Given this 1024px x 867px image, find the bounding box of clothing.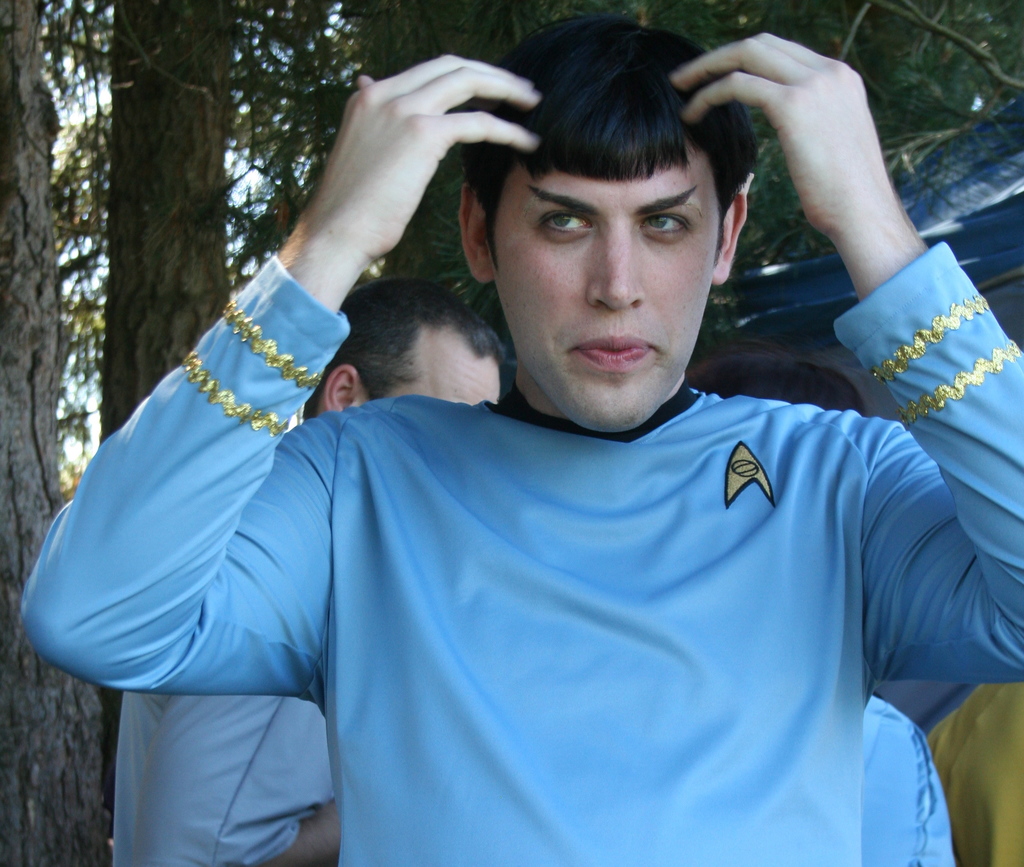
bbox(17, 258, 1023, 863).
